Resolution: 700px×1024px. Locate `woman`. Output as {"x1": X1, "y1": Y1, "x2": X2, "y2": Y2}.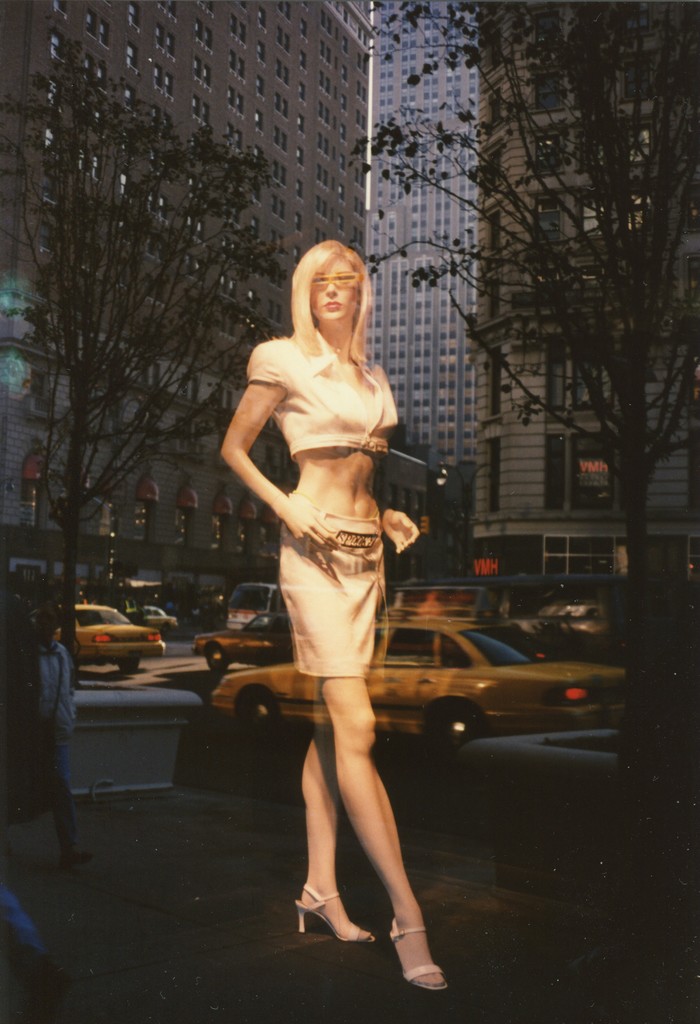
{"x1": 220, "y1": 249, "x2": 461, "y2": 932}.
